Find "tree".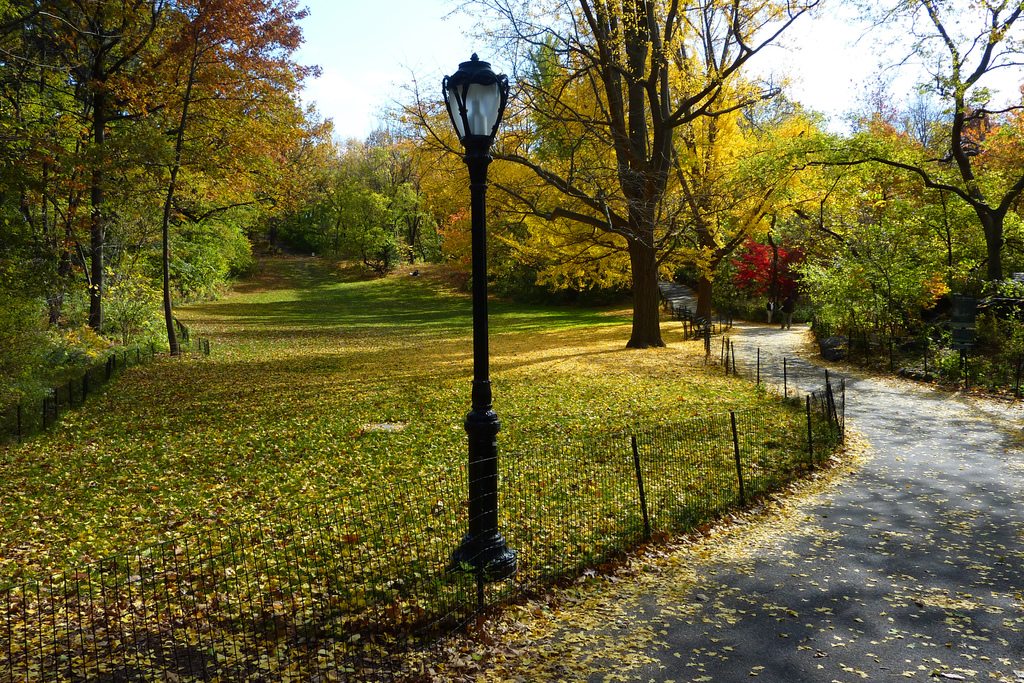
124:0:318:356.
